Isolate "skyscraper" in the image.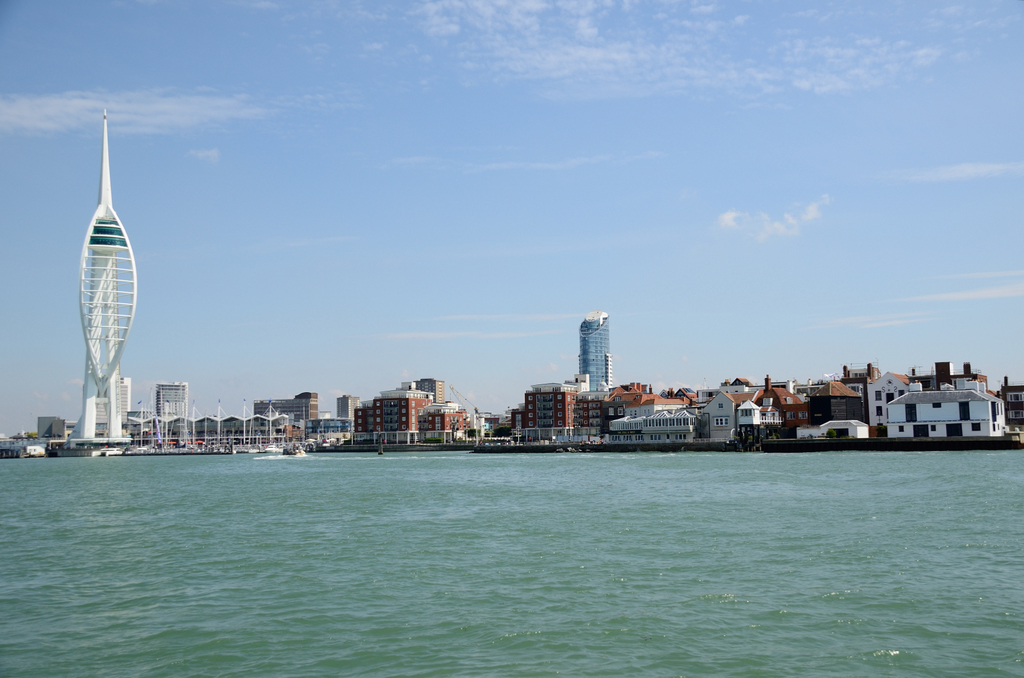
Isolated region: x1=154 y1=379 x2=192 y2=432.
